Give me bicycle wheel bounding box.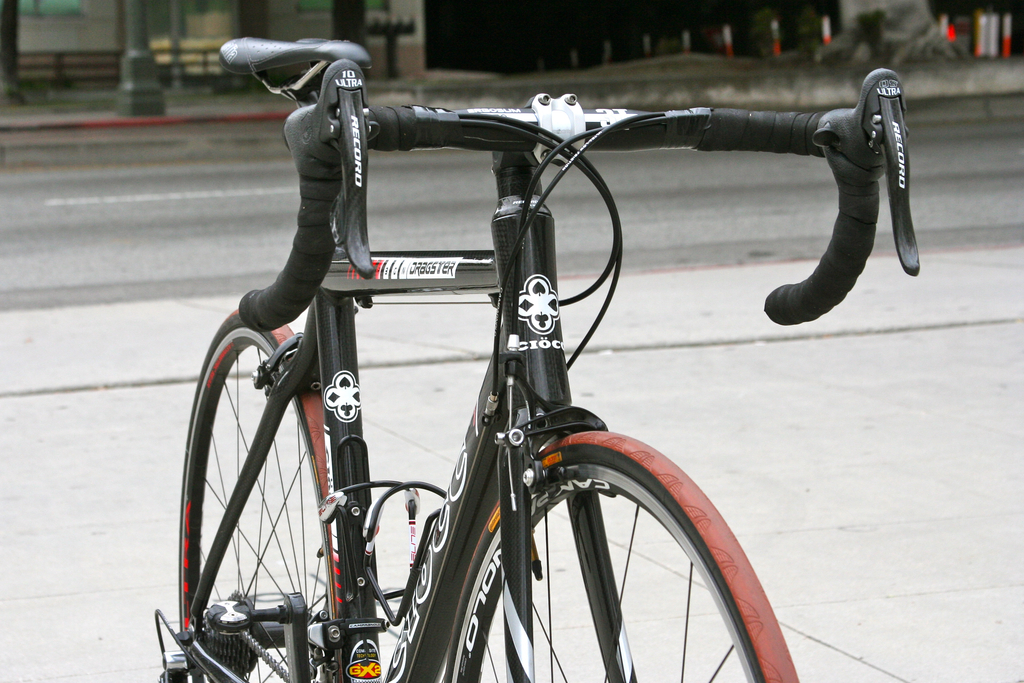
locate(175, 298, 342, 682).
